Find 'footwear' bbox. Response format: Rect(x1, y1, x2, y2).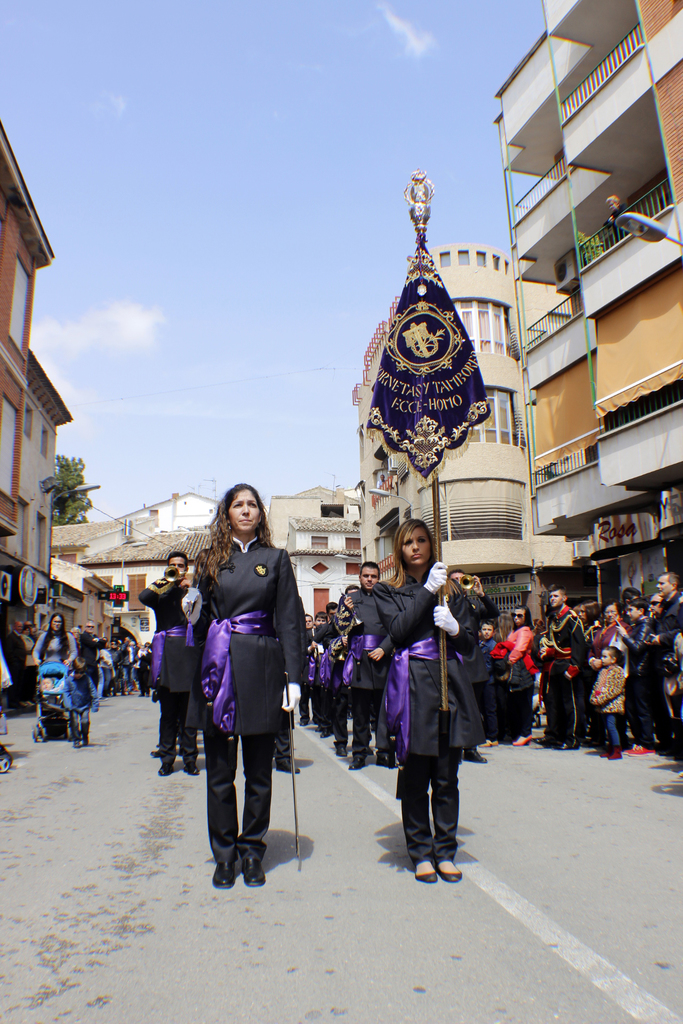
Rect(115, 692, 117, 696).
